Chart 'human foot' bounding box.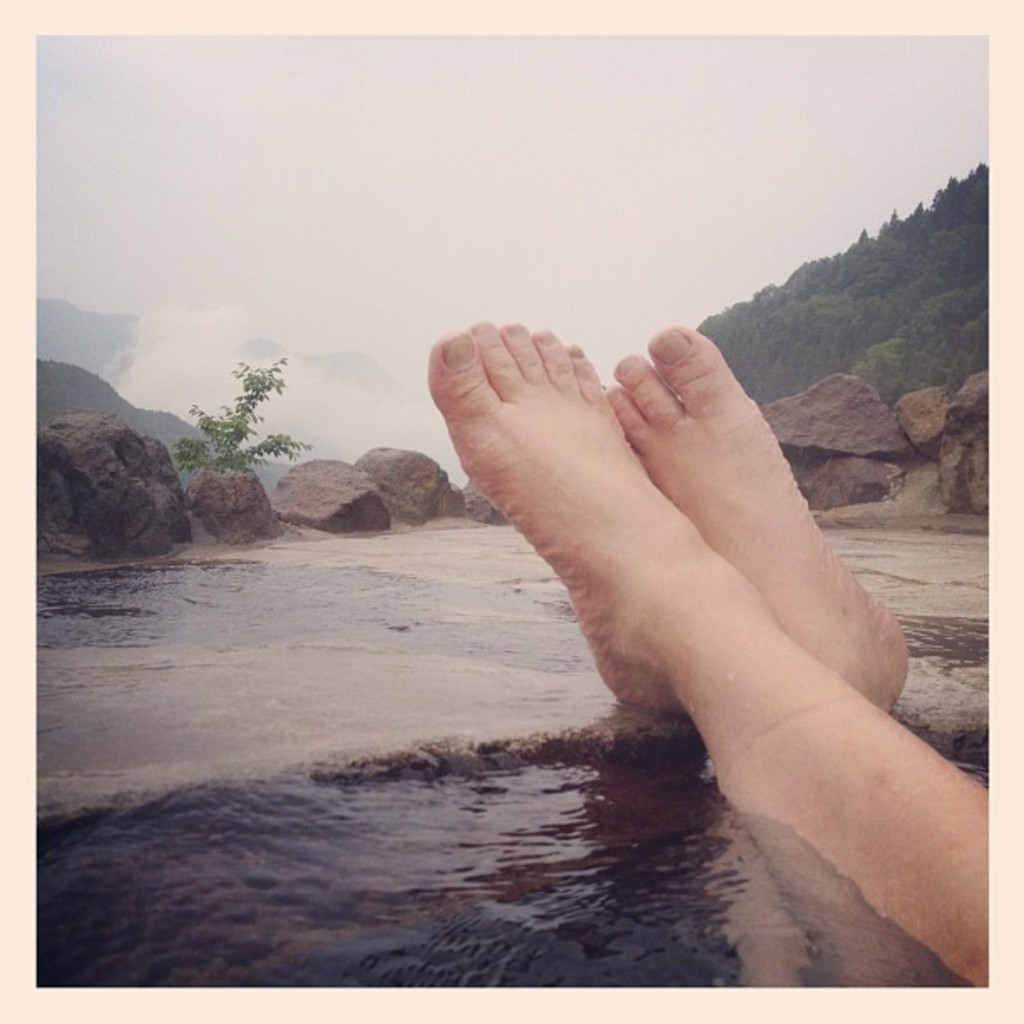
Charted: <box>604,320,905,718</box>.
